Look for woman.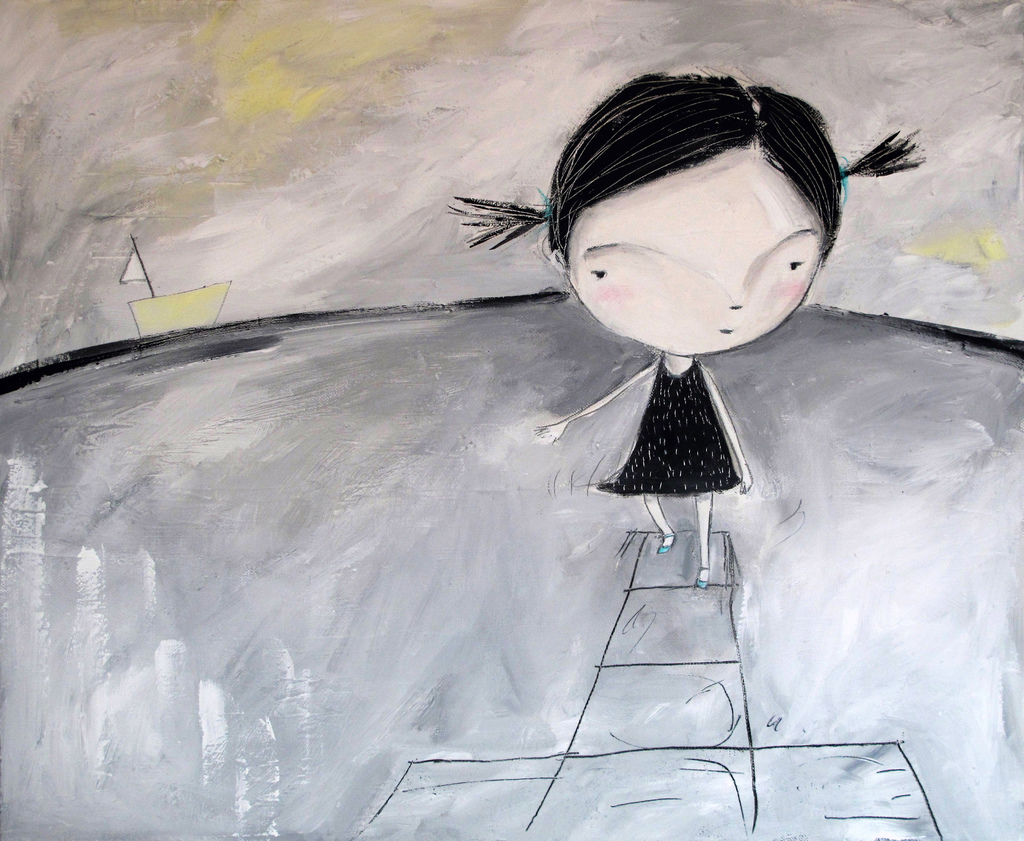
Found: 444, 77, 938, 595.
